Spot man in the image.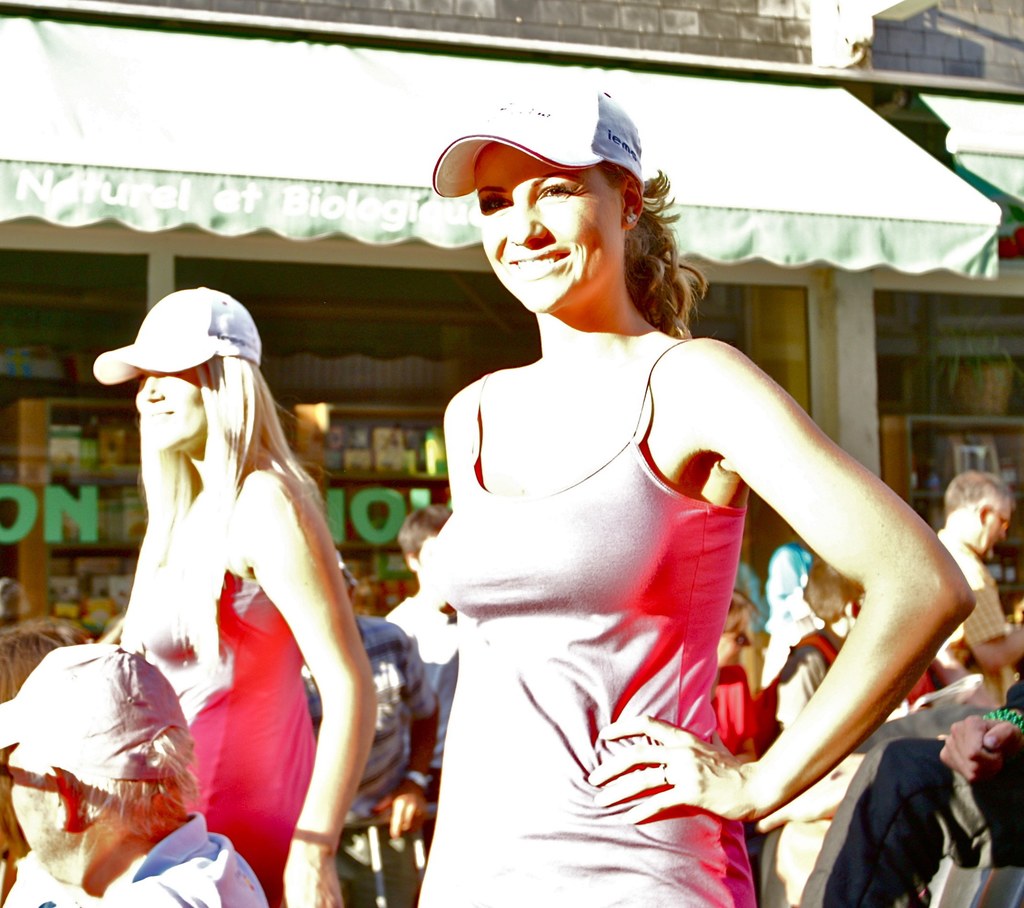
man found at (936,473,1023,713).
